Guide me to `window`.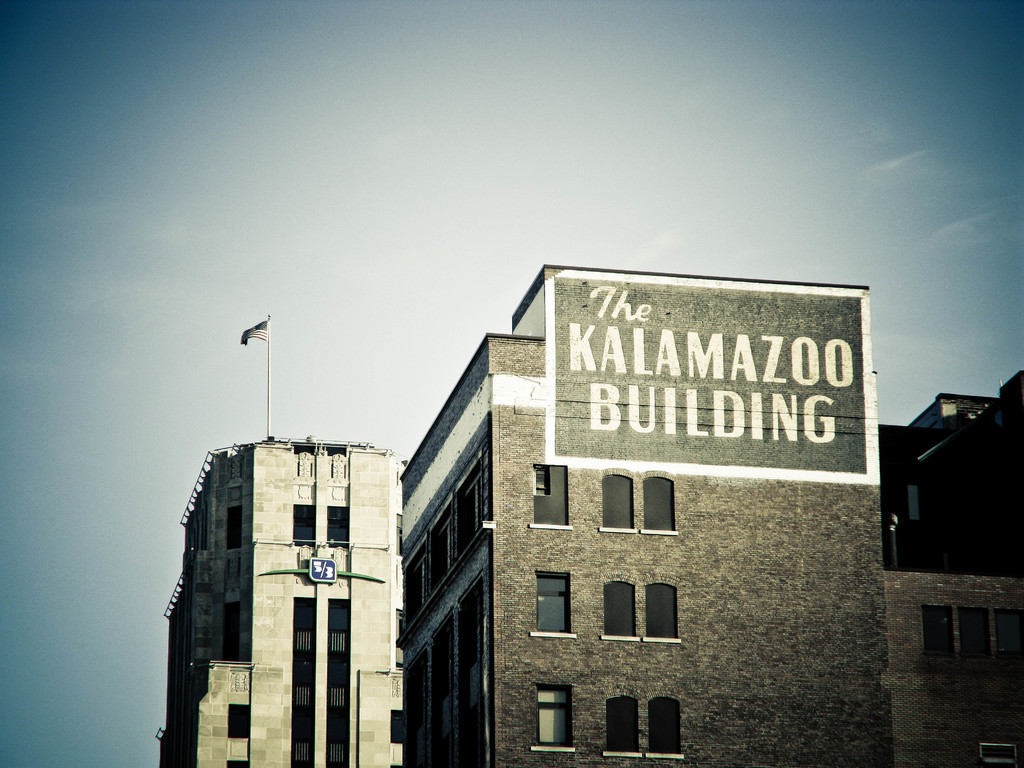
Guidance: 960, 604, 989, 659.
